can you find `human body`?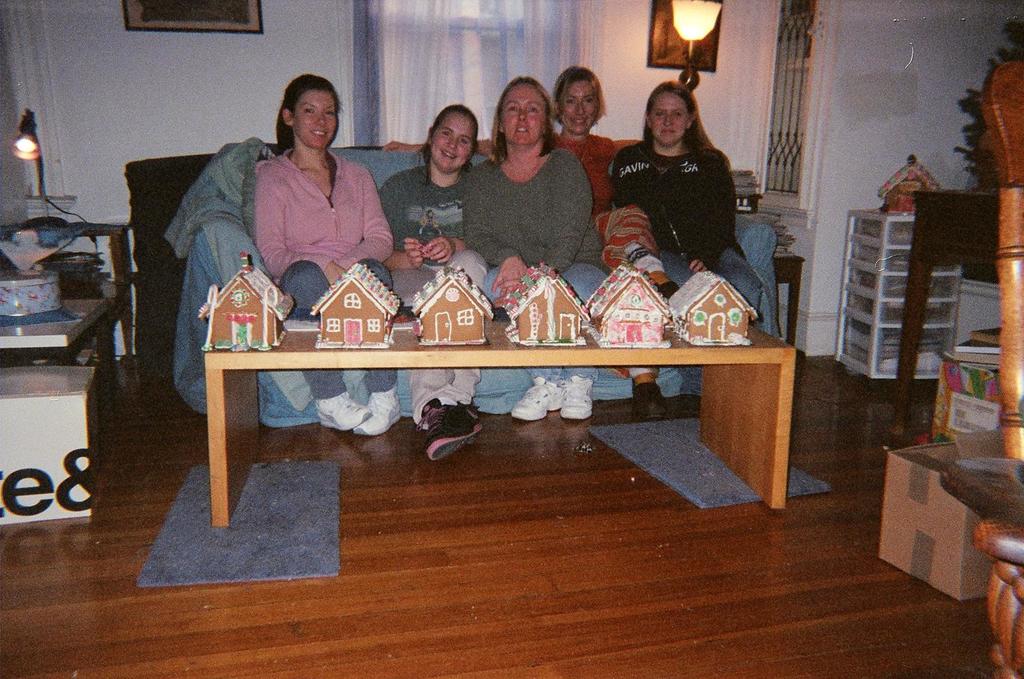
Yes, bounding box: [463,137,600,427].
